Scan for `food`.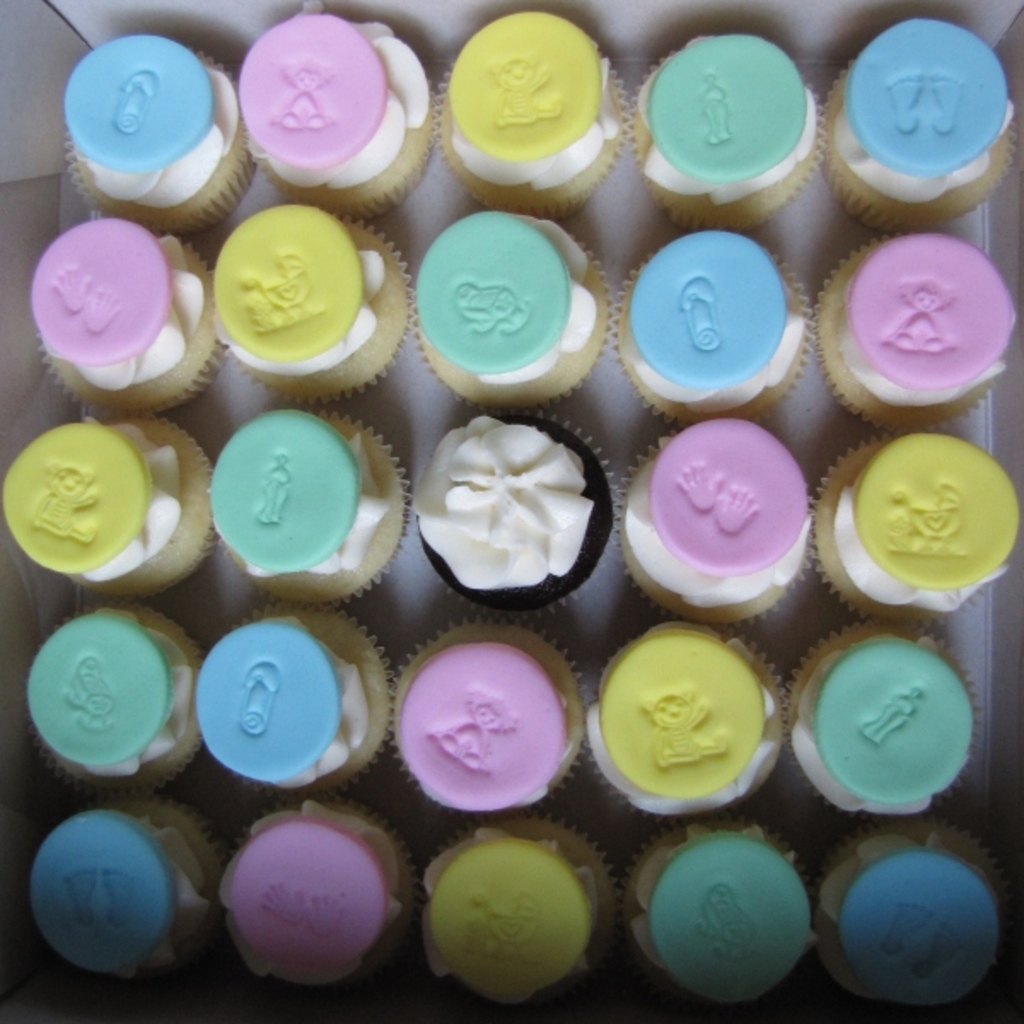
Scan result: [left=239, top=9, right=437, bottom=213].
